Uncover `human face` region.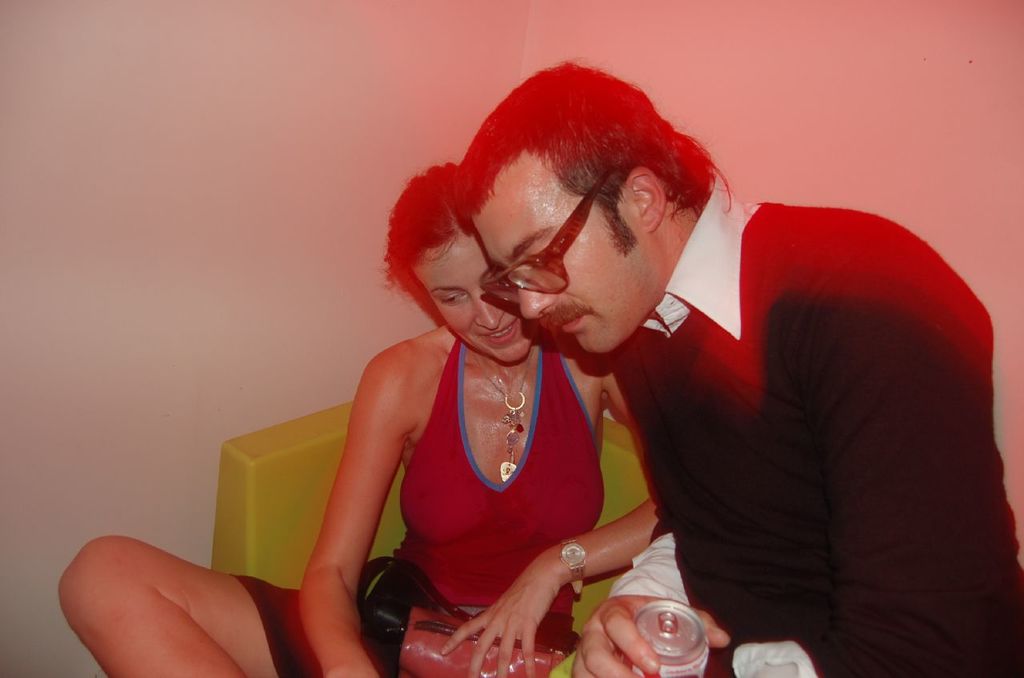
Uncovered: rect(473, 158, 664, 356).
